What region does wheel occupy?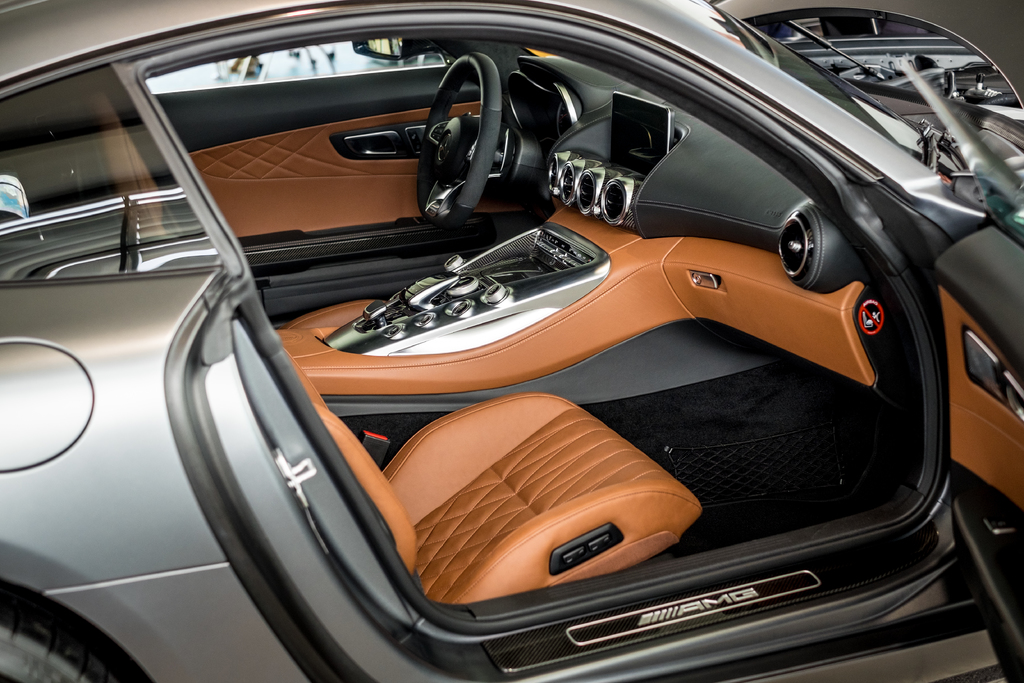
bbox=[0, 598, 122, 682].
